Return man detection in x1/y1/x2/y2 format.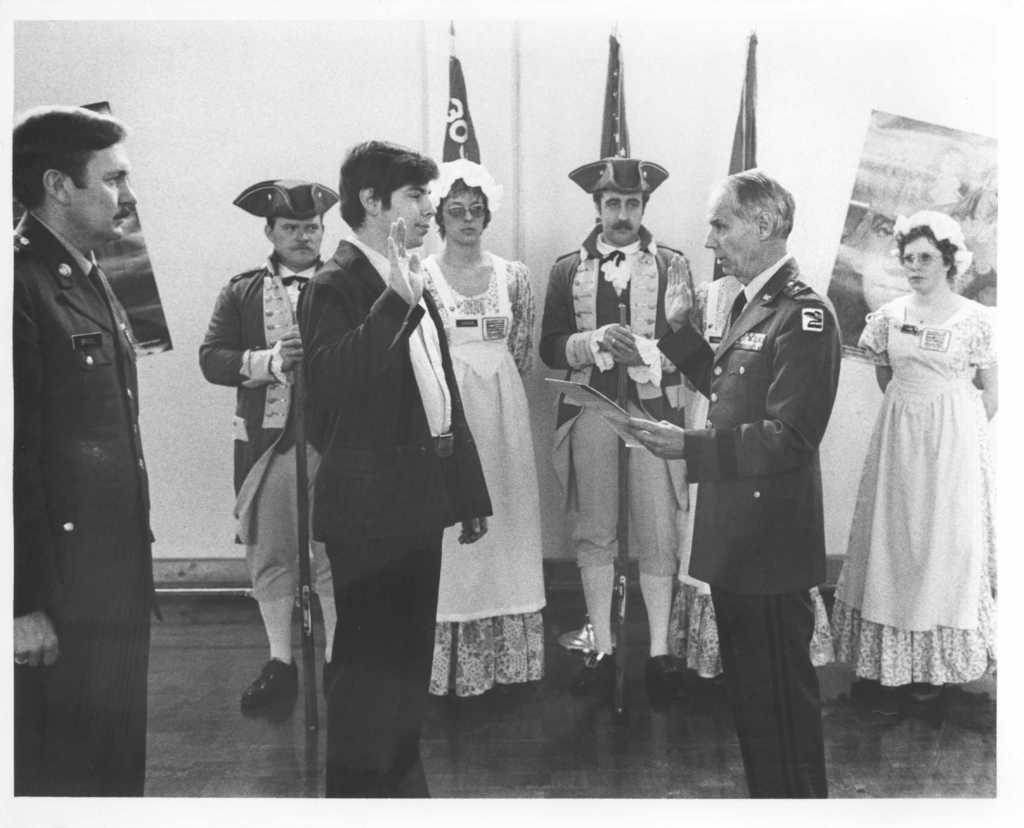
300/133/486/820.
